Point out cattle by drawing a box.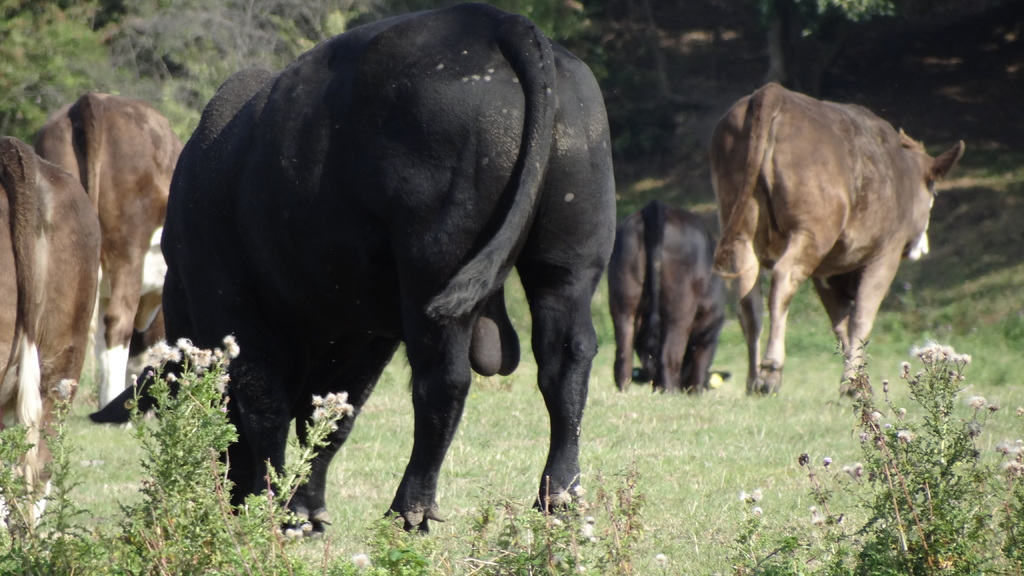
l=25, t=90, r=188, b=419.
